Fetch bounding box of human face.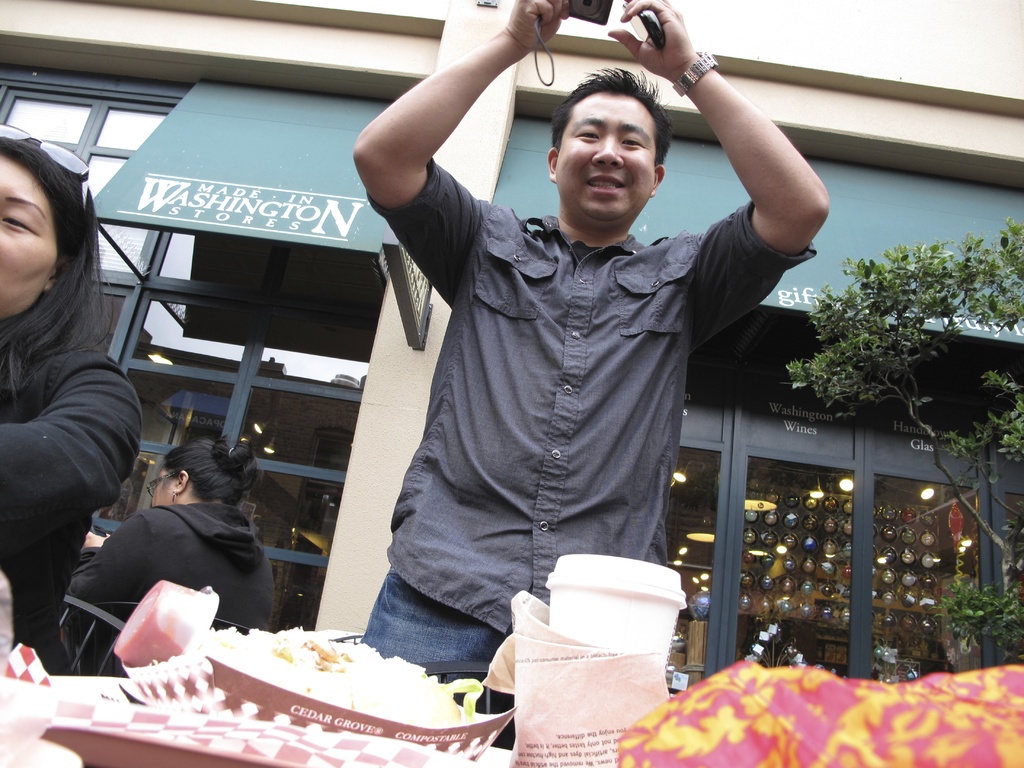
Bbox: crop(555, 93, 655, 223).
